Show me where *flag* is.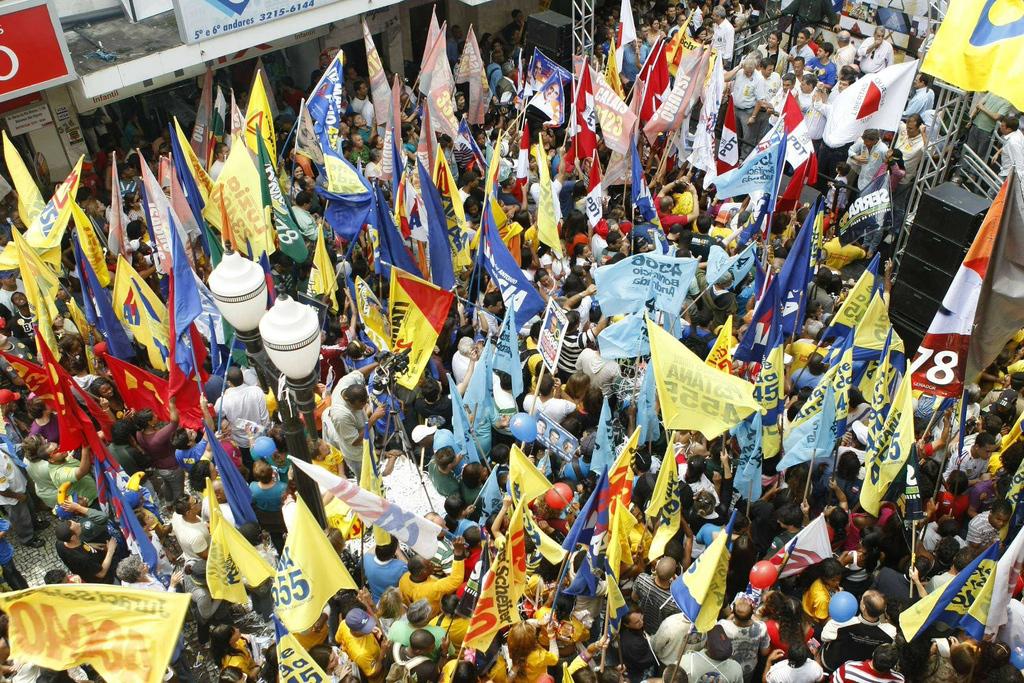
*flag* is at (left=630, top=129, right=669, bottom=235).
